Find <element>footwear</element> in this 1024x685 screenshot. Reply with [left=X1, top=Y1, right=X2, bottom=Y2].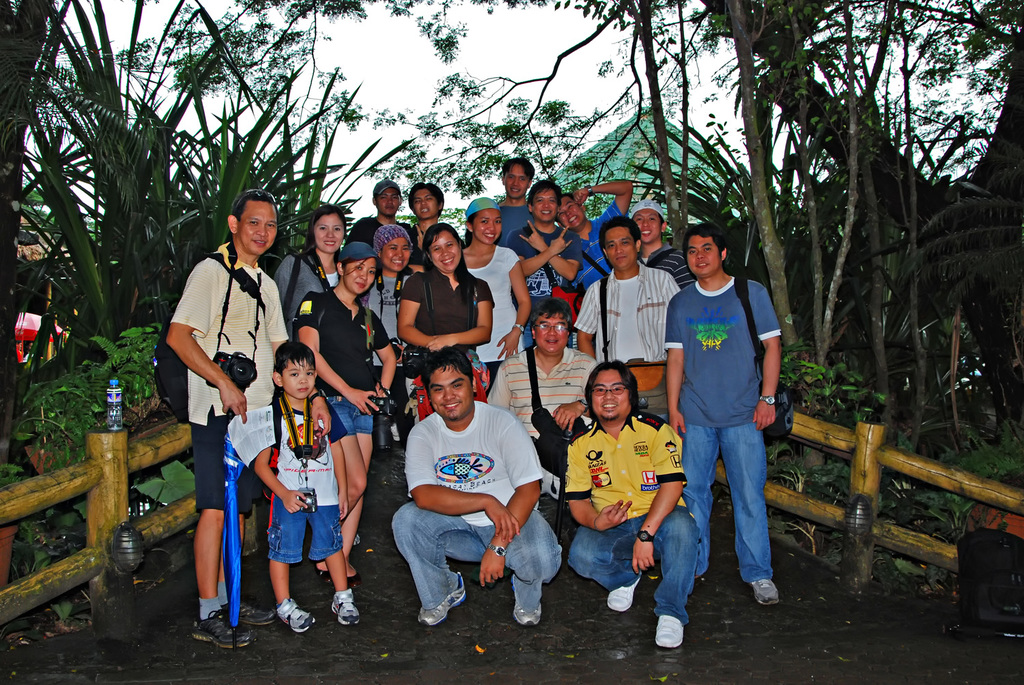
[left=414, top=568, right=470, bottom=630].
